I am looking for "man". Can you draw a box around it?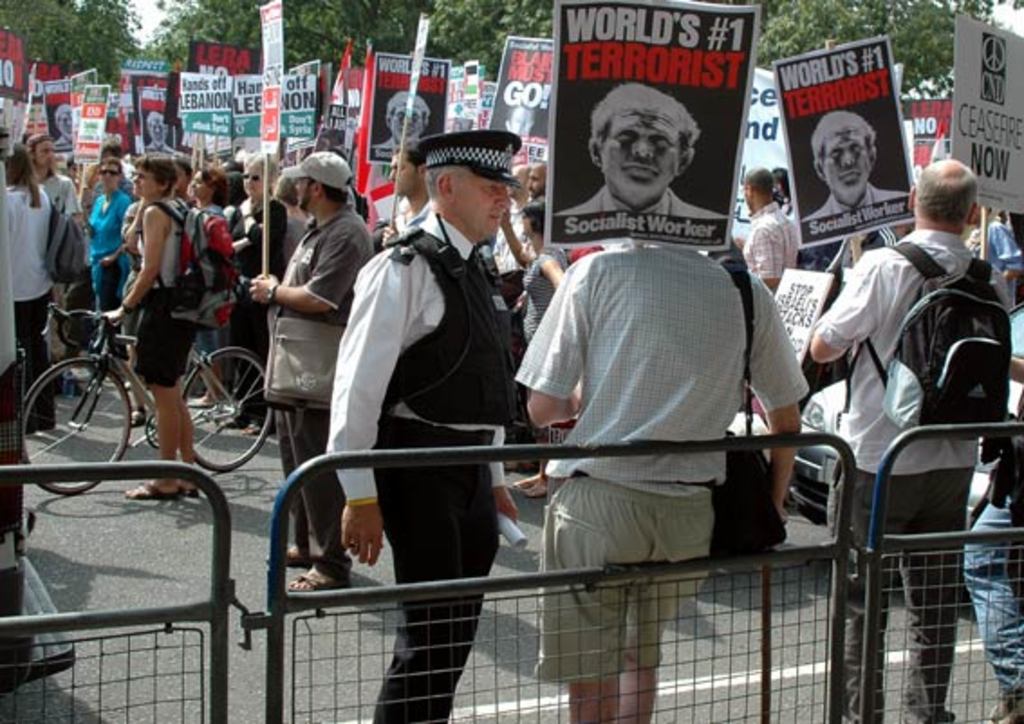
Sure, the bounding box is {"x1": 51, "y1": 105, "x2": 74, "y2": 148}.
